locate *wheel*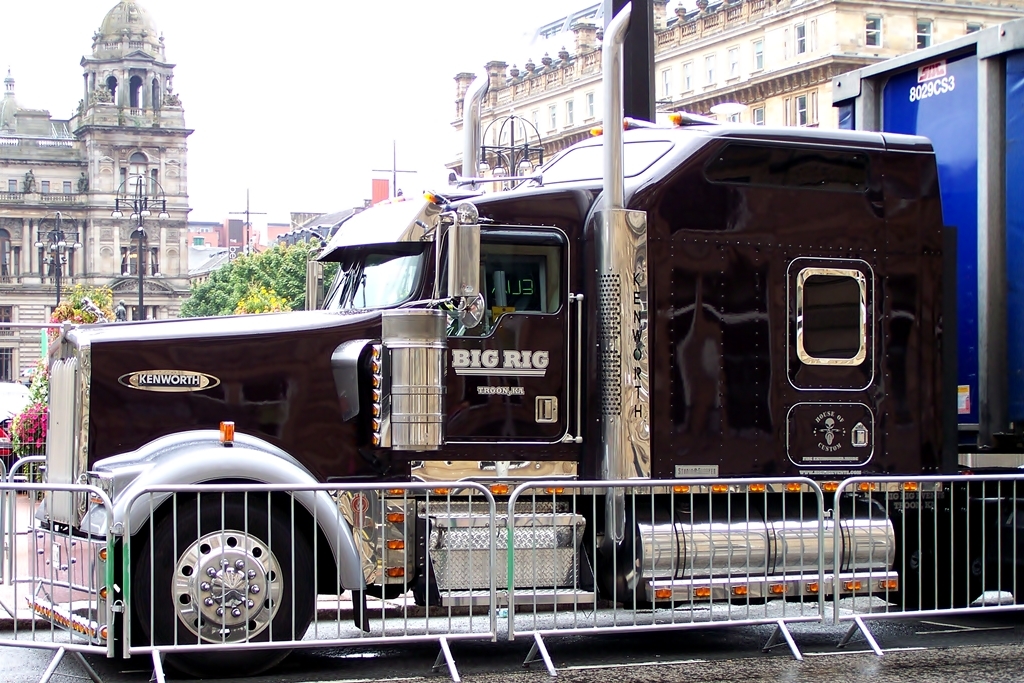
region(119, 495, 314, 650)
